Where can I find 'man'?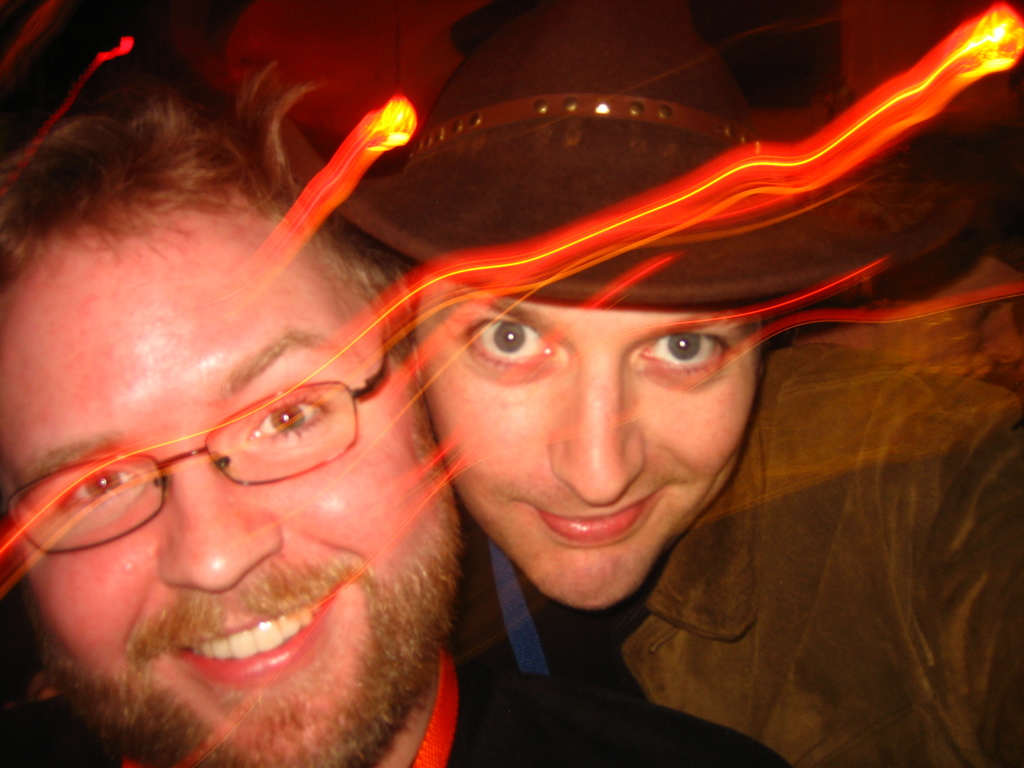
You can find it at bbox(0, 76, 790, 767).
